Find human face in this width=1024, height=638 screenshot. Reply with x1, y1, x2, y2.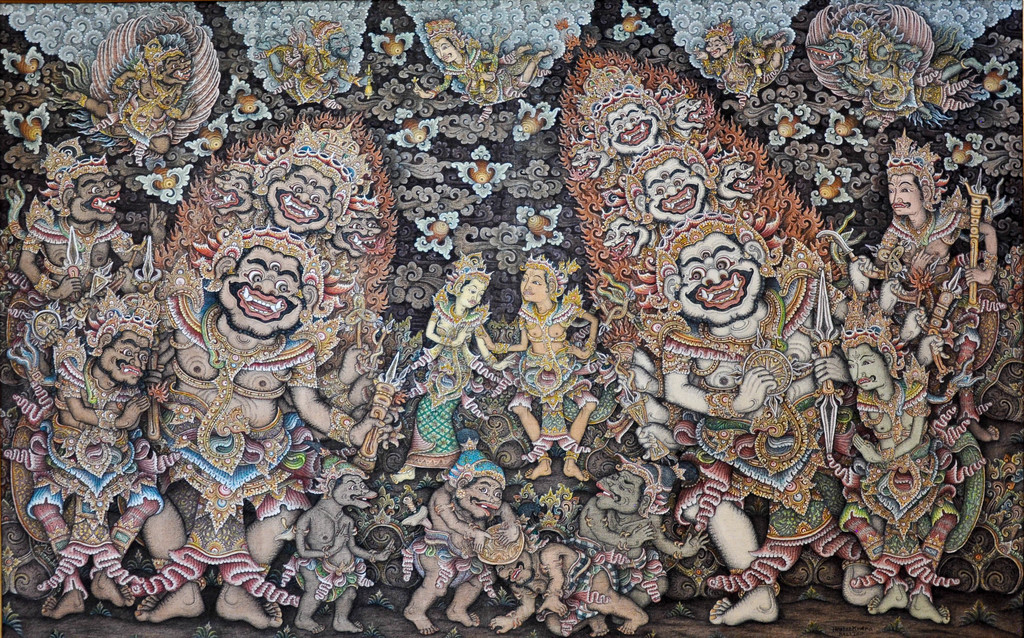
890, 175, 925, 217.
